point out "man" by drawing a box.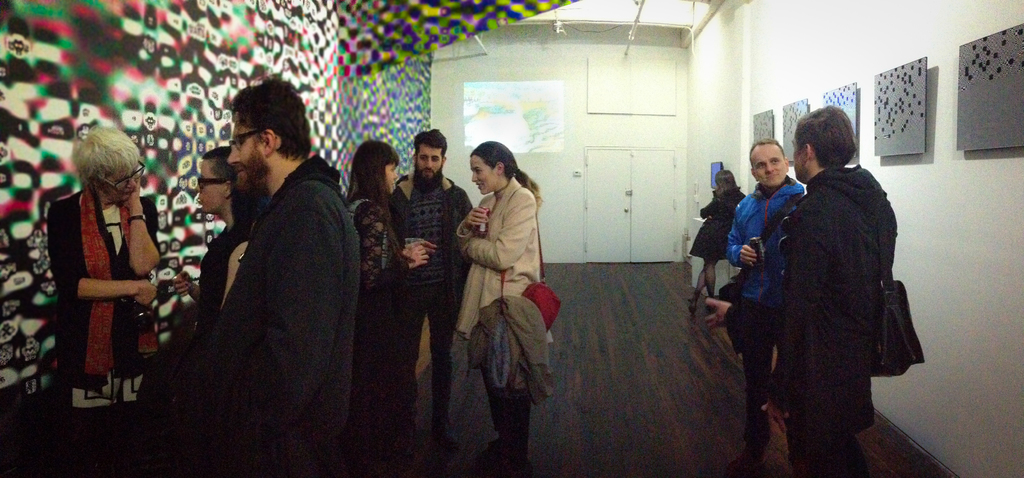
BBox(387, 133, 475, 449).
